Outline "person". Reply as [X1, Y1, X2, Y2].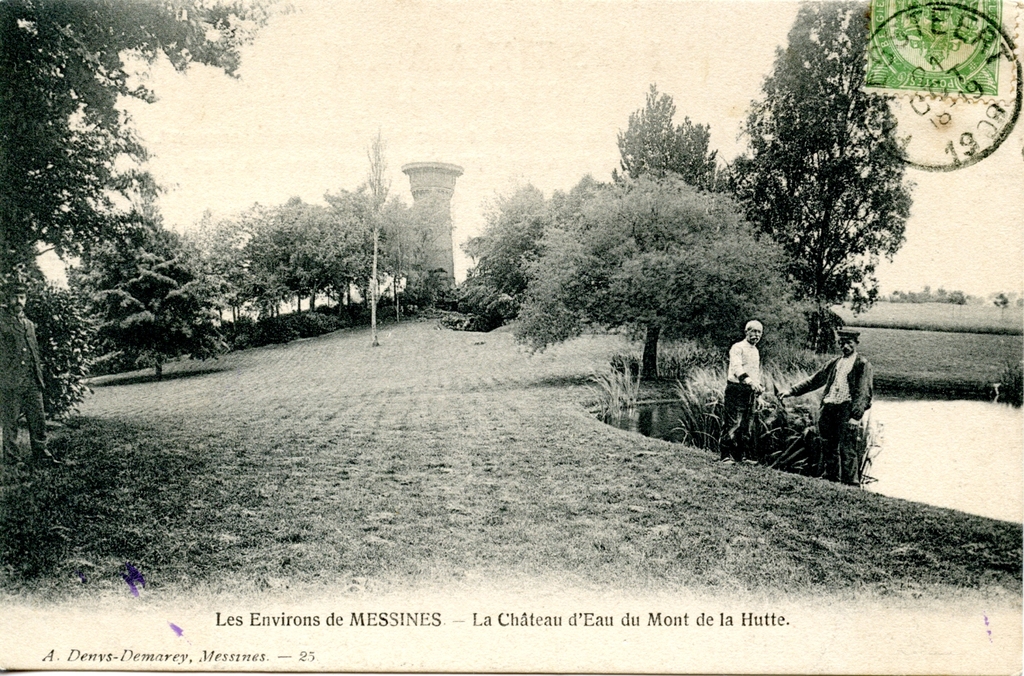
[716, 318, 768, 463].
